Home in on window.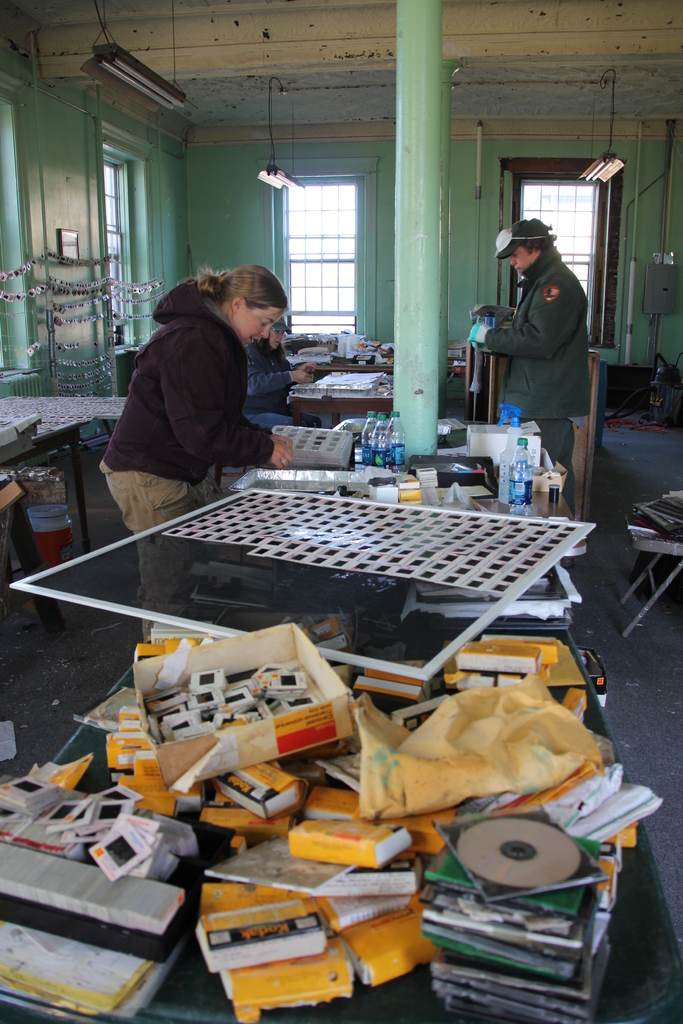
Homed in at x1=492, y1=170, x2=613, y2=354.
